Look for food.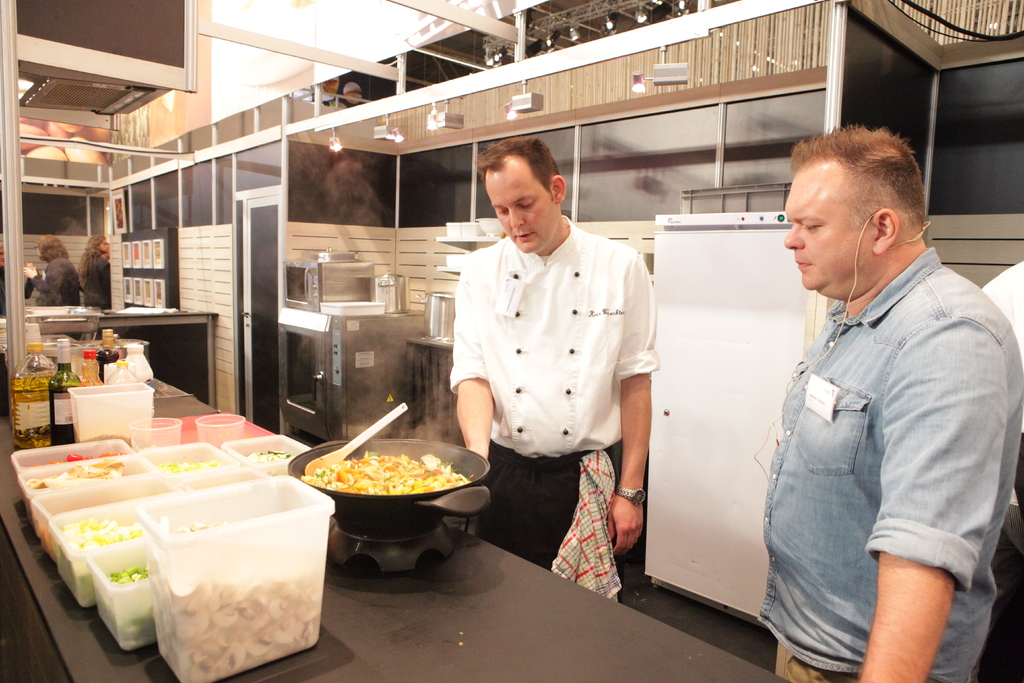
Found: 31, 448, 126, 464.
